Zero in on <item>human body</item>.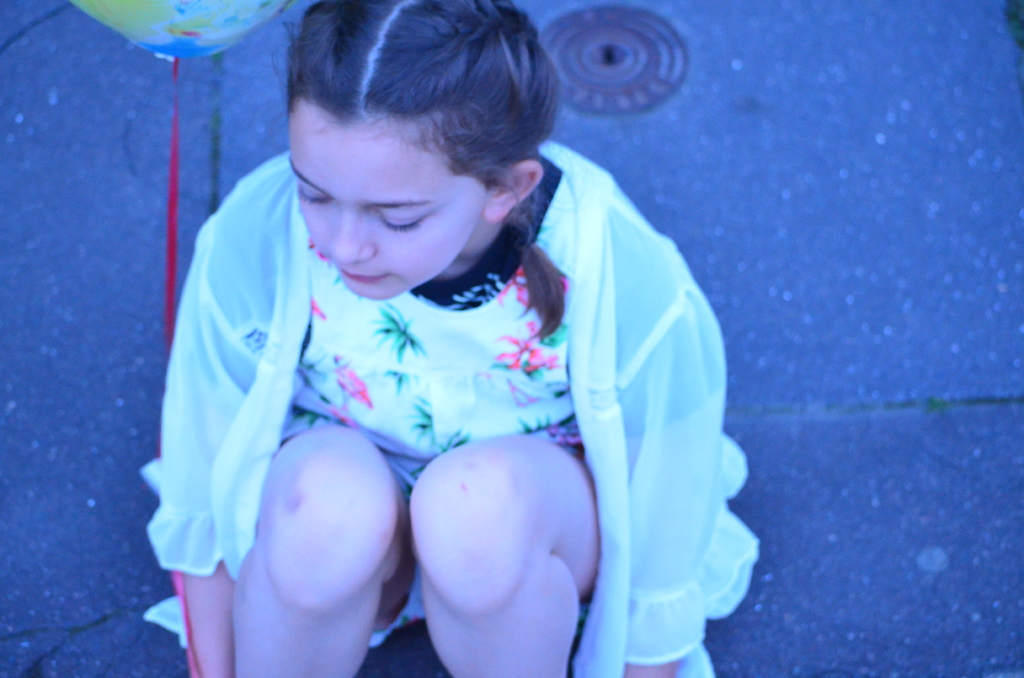
Zeroed in: bbox=(133, 0, 768, 677).
